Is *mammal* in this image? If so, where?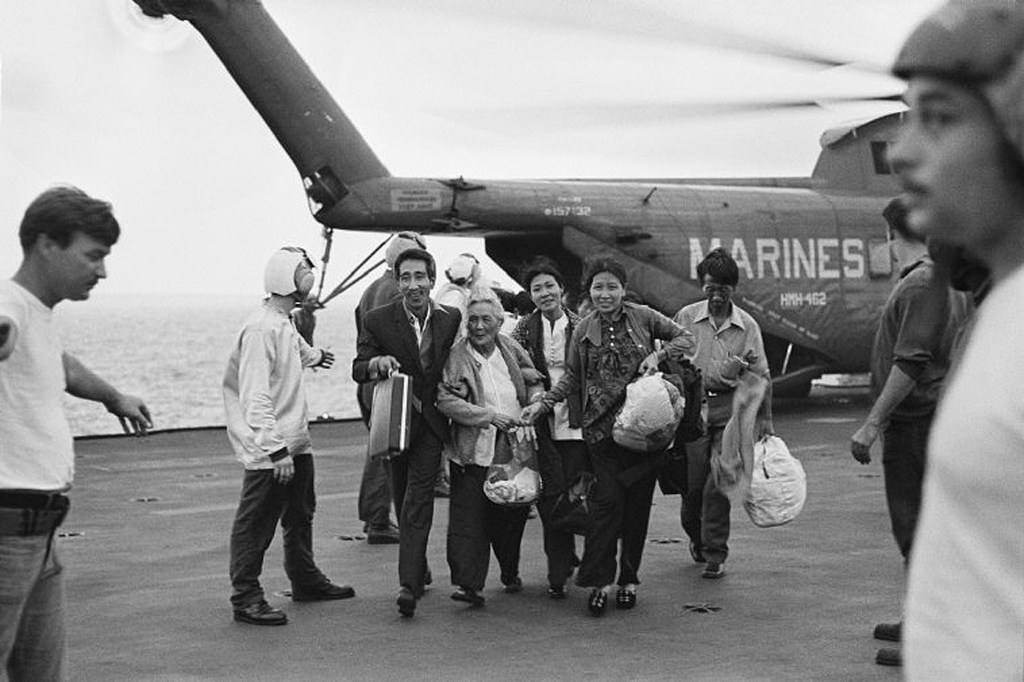
Yes, at [left=0, top=180, right=155, bottom=681].
